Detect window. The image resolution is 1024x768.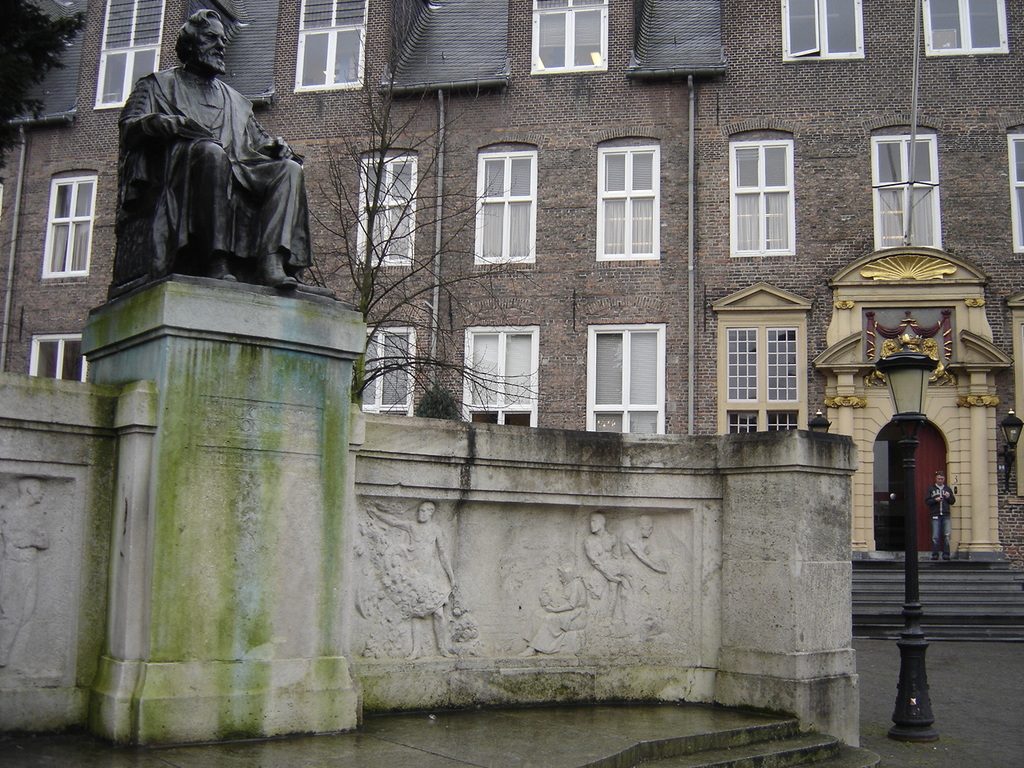
rect(718, 320, 801, 434).
